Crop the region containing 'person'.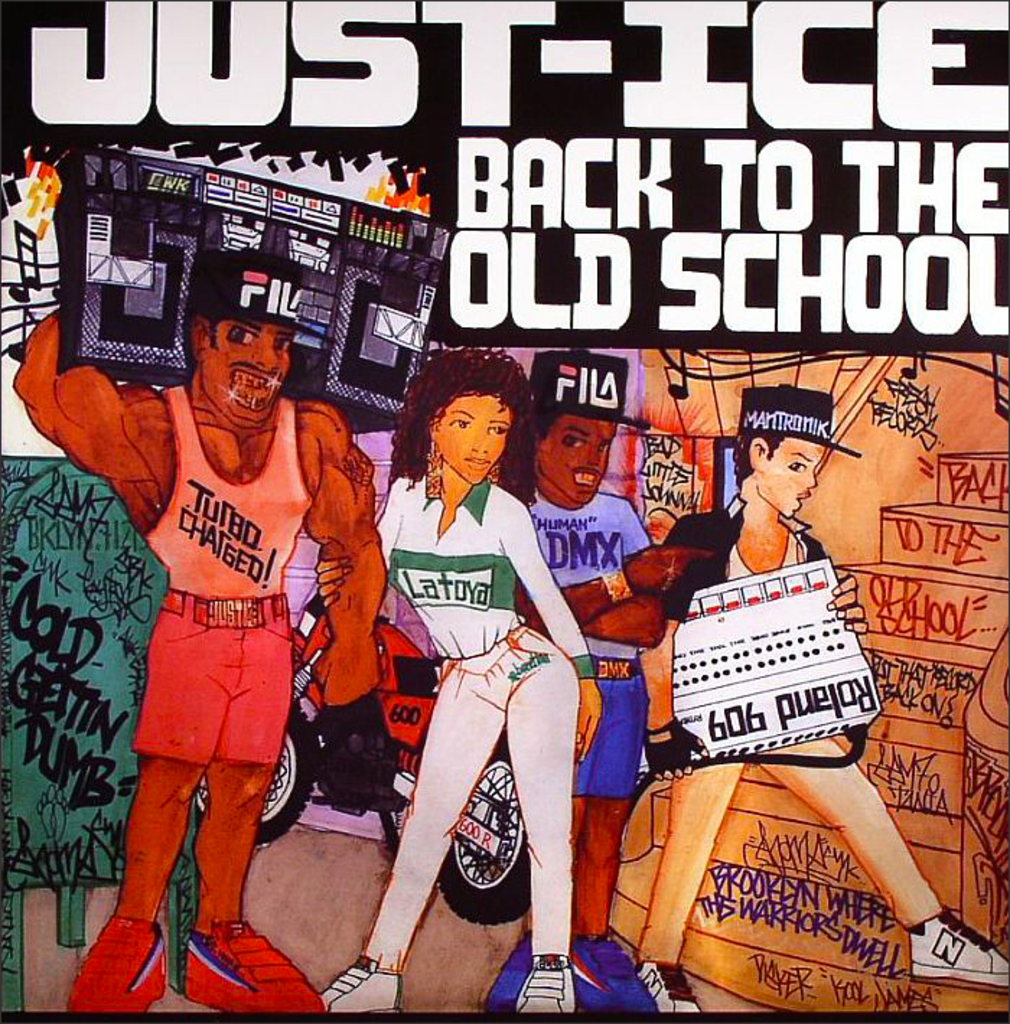
Crop region: x1=498 y1=352 x2=665 y2=1023.
